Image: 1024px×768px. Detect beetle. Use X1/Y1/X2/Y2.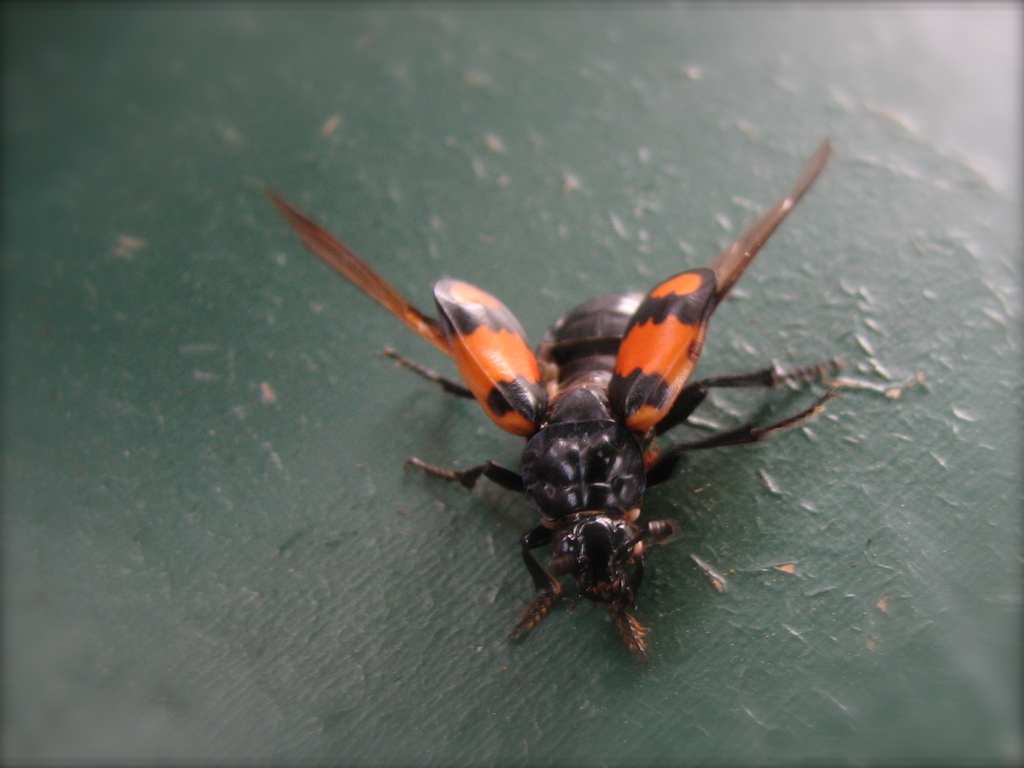
269/131/864/661.
